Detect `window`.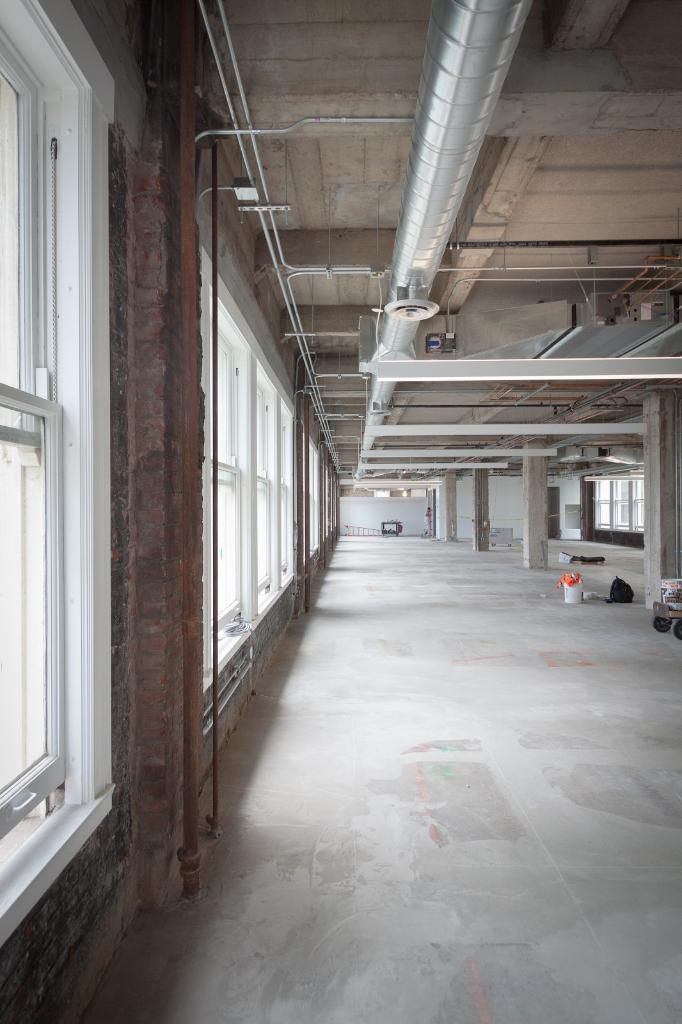
Detected at bbox=(0, 378, 73, 847).
